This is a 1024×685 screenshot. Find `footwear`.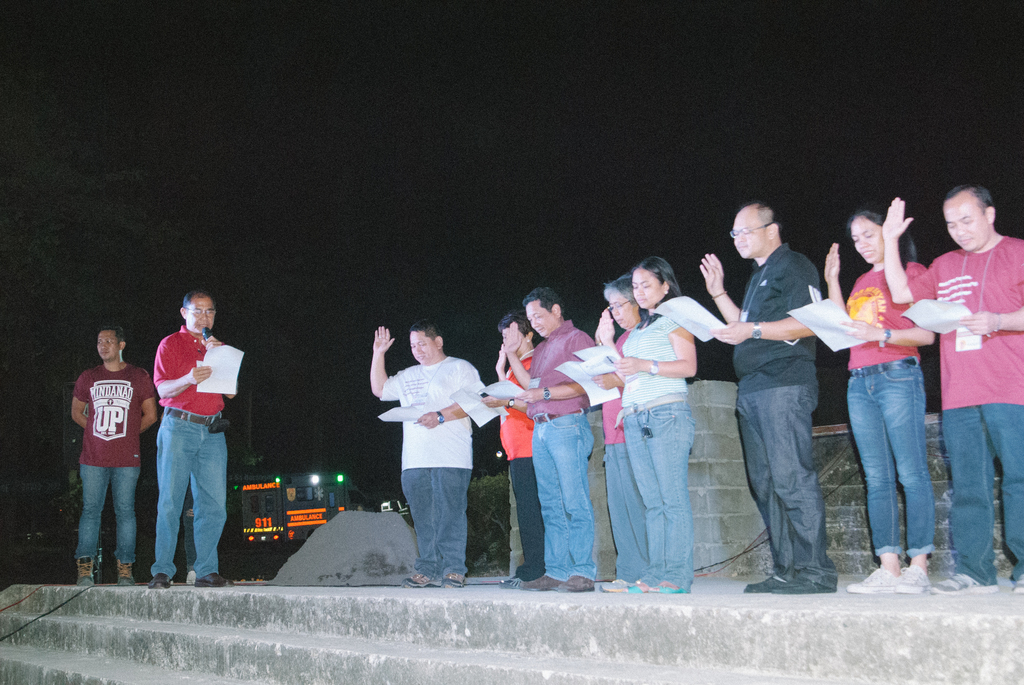
Bounding box: crop(115, 558, 138, 589).
